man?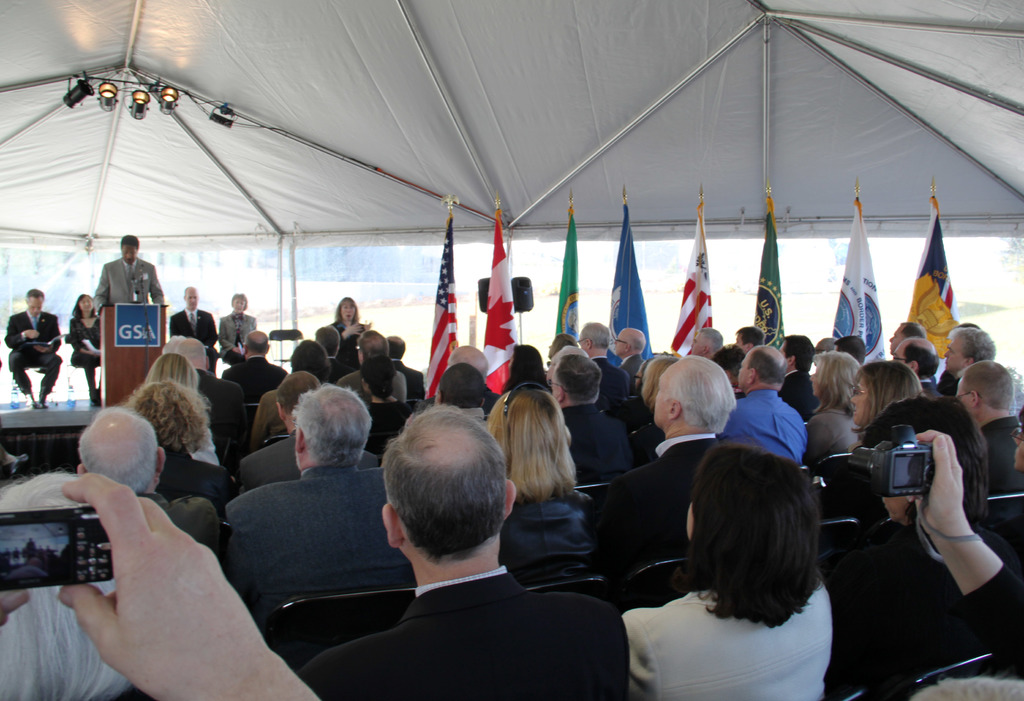
Rect(286, 398, 637, 700)
